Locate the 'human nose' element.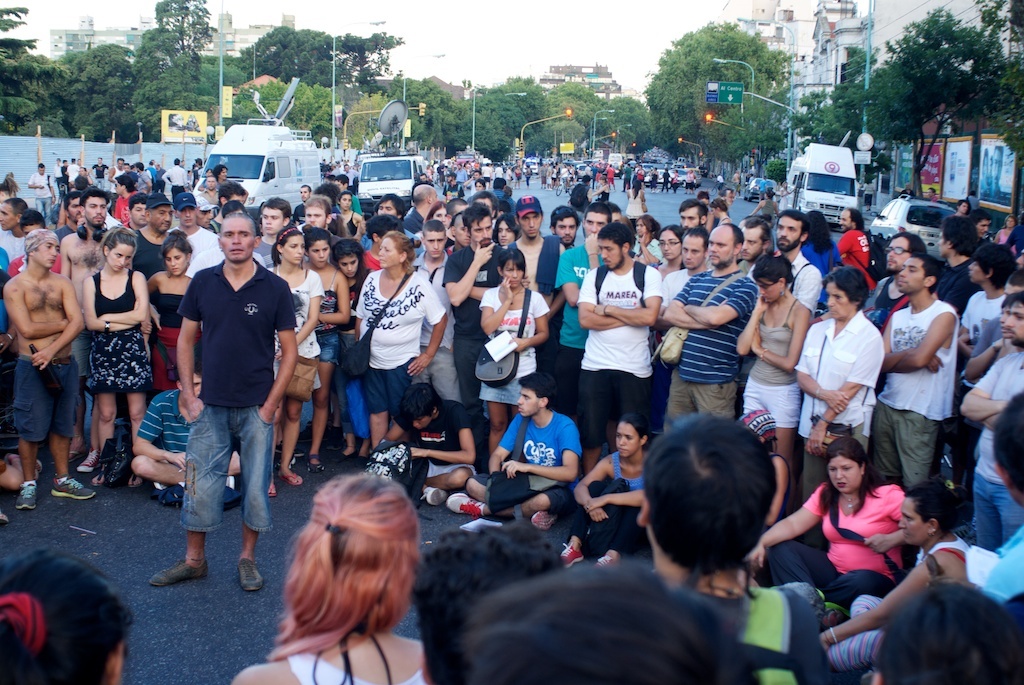
Element bbox: <box>982,222,988,230</box>.
